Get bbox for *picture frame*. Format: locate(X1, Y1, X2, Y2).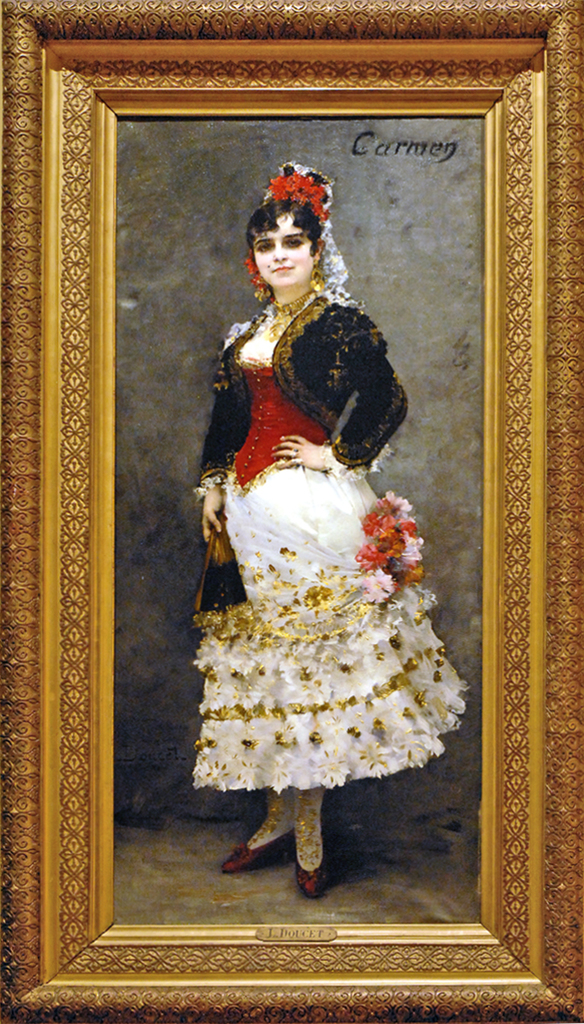
locate(0, 0, 583, 1023).
